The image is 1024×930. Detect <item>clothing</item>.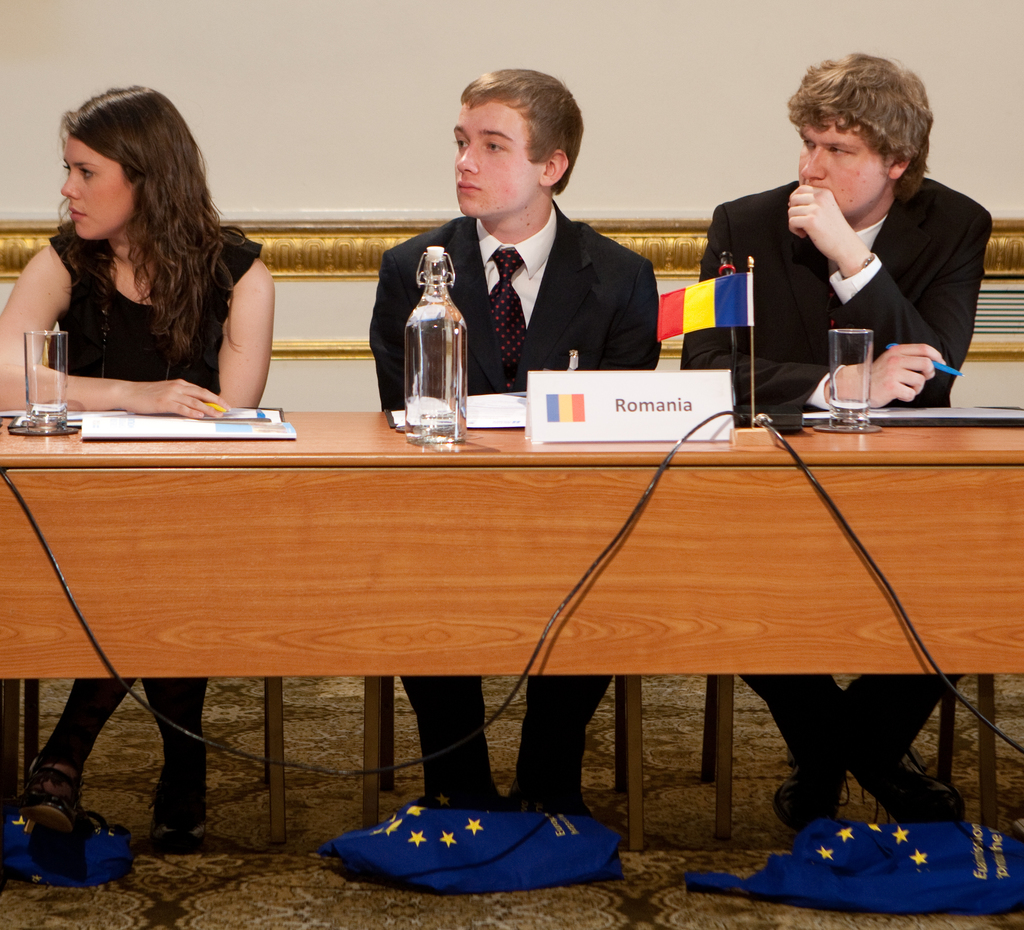
Detection: {"left": 675, "top": 170, "right": 997, "bottom": 783}.
